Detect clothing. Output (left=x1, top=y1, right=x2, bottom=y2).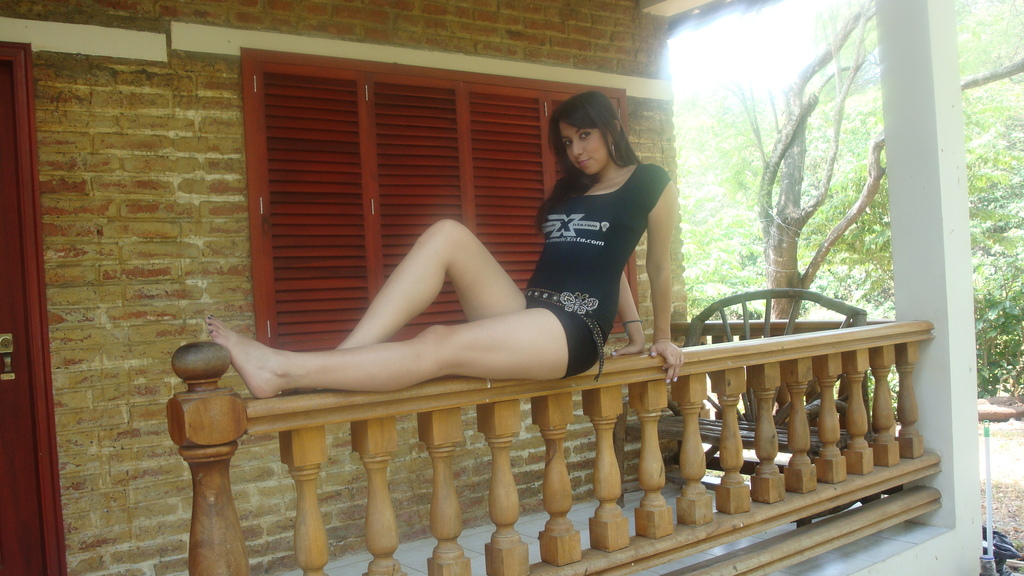
(left=504, top=139, right=674, bottom=361).
